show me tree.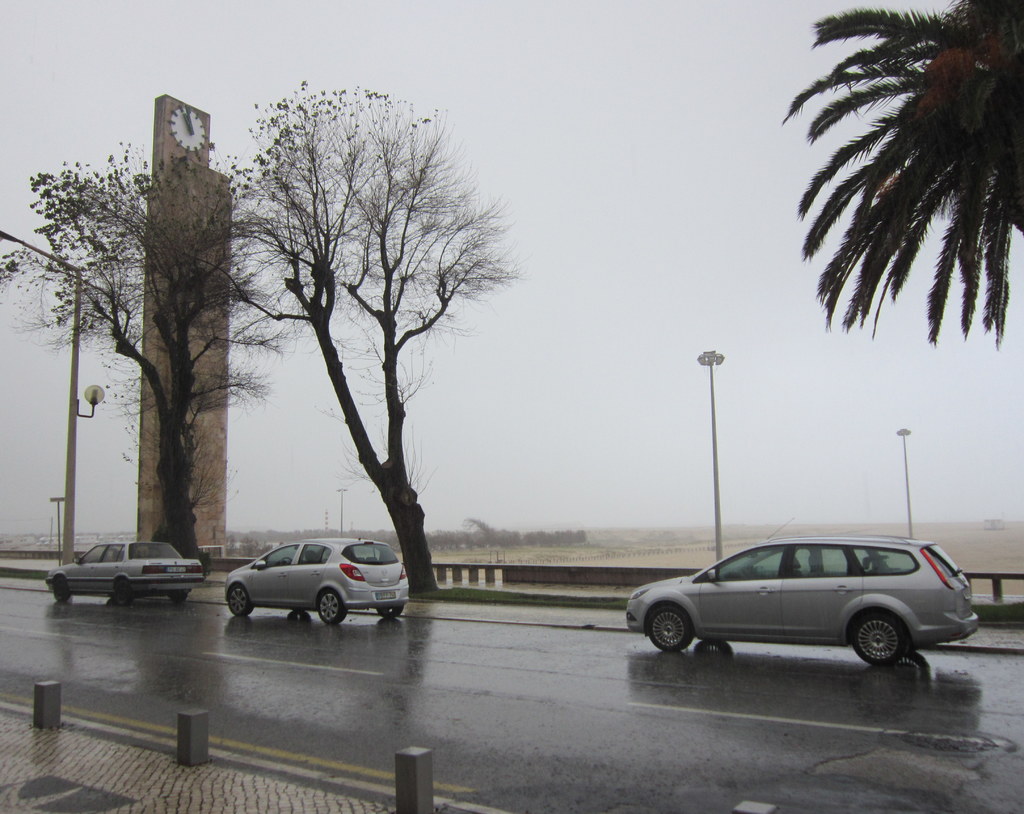
tree is here: (0, 162, 283, 580).
